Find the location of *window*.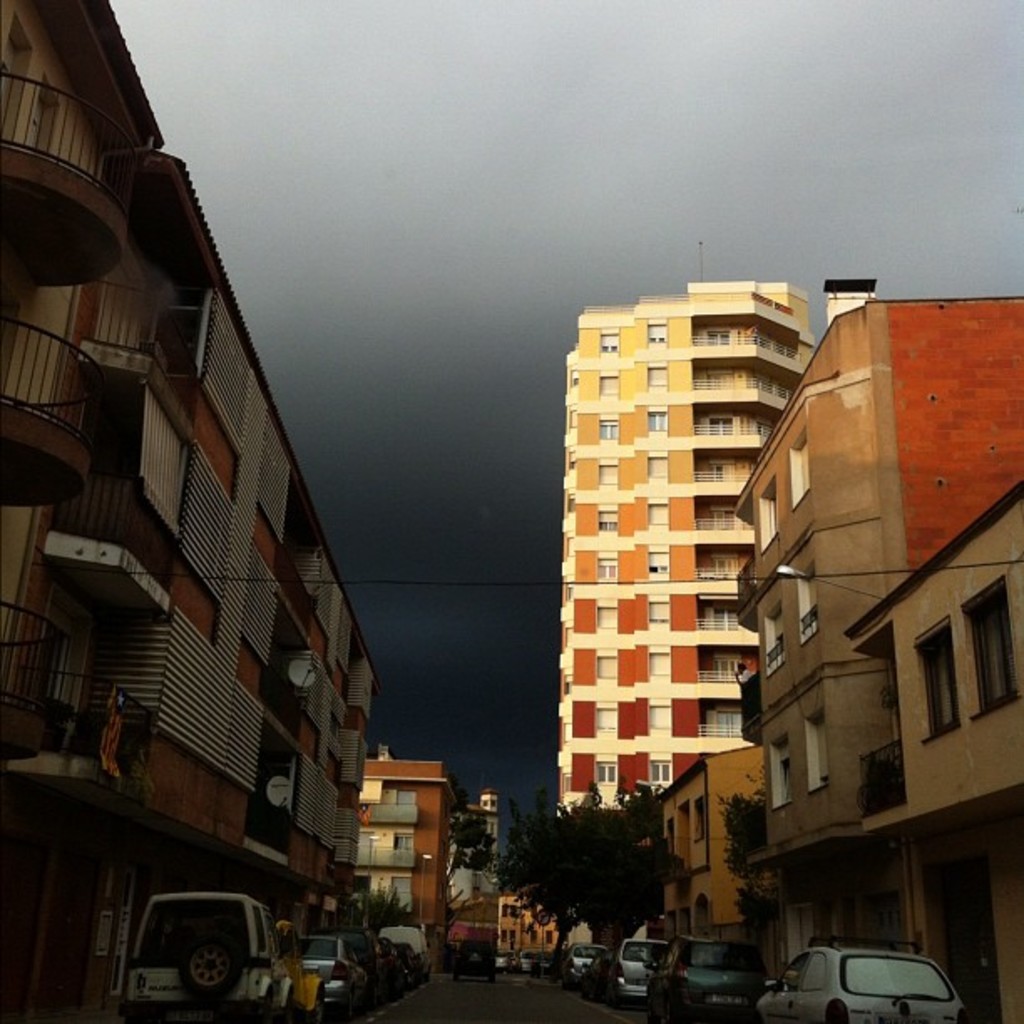
Location: rect(691, 796, 704, 843).
